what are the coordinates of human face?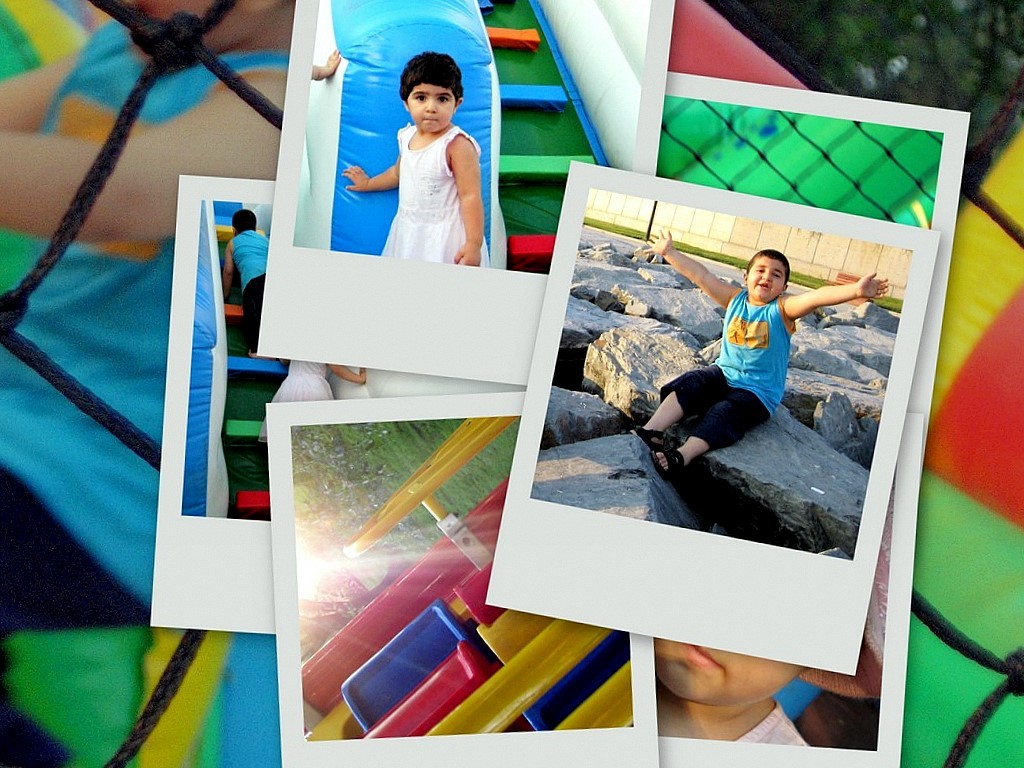
<bbox>408, 76, 454, 134</bbox>.
